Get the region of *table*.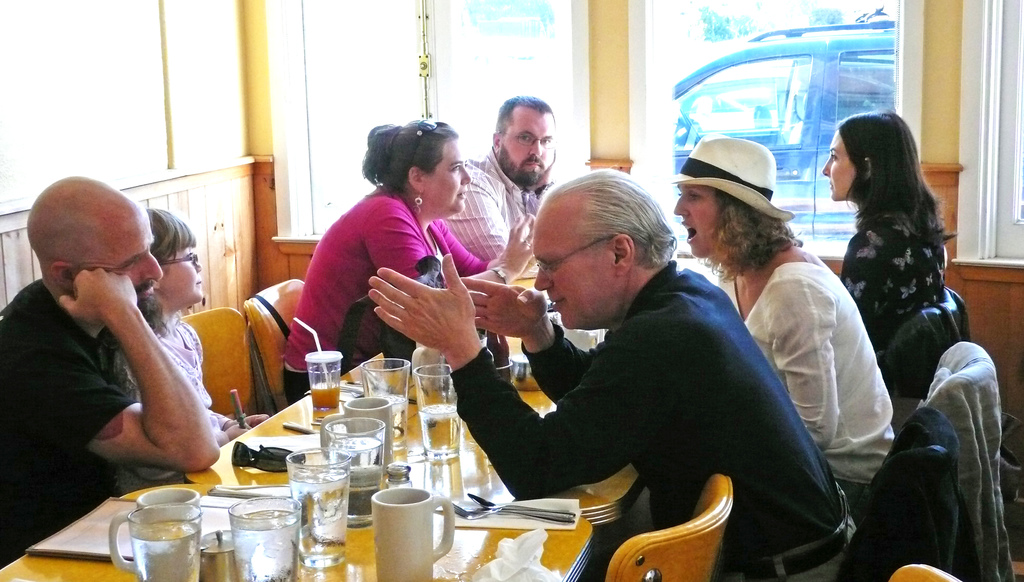
[left=177, top=373, right=624, bottom=519].
